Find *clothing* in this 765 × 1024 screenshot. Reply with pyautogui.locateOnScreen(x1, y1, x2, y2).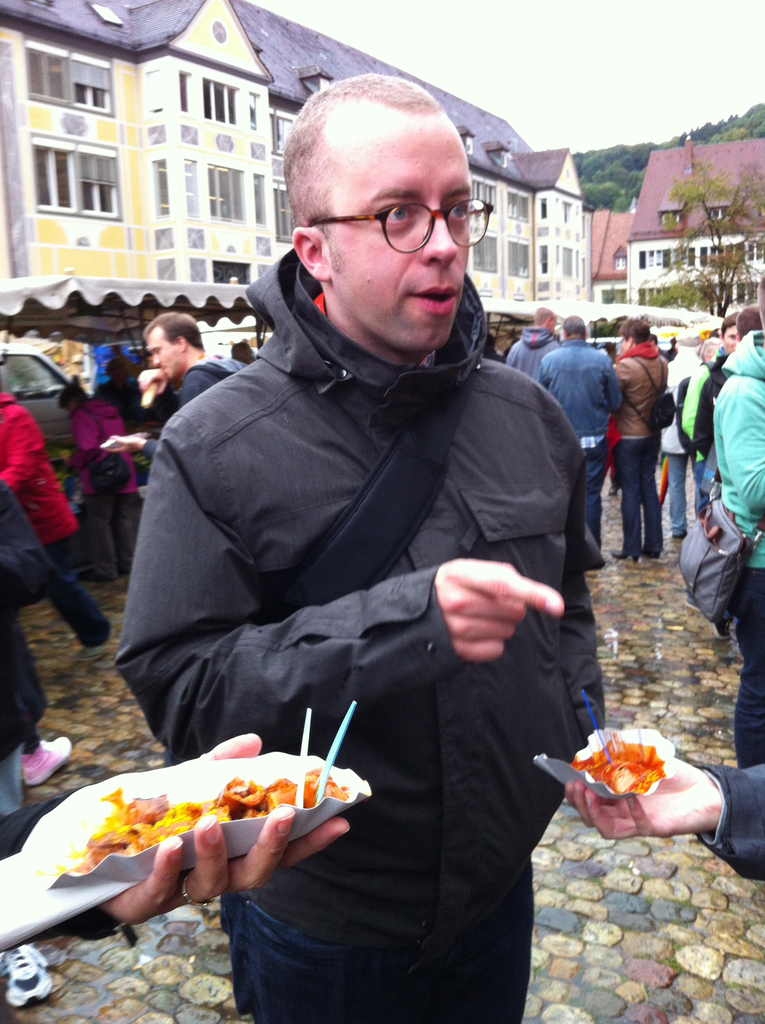
pyautogui.locateOnScreen(680, 340, 729, 510).
